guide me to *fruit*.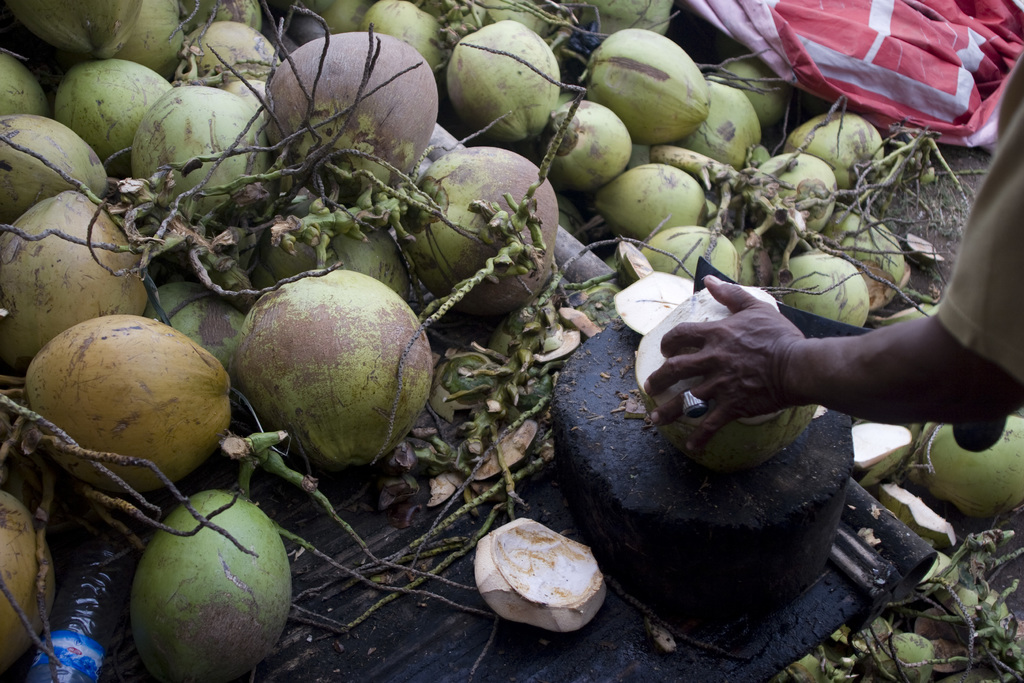
Guidance: {"left": 636, "top": 285, "right": 820, "bottom": 466}.
